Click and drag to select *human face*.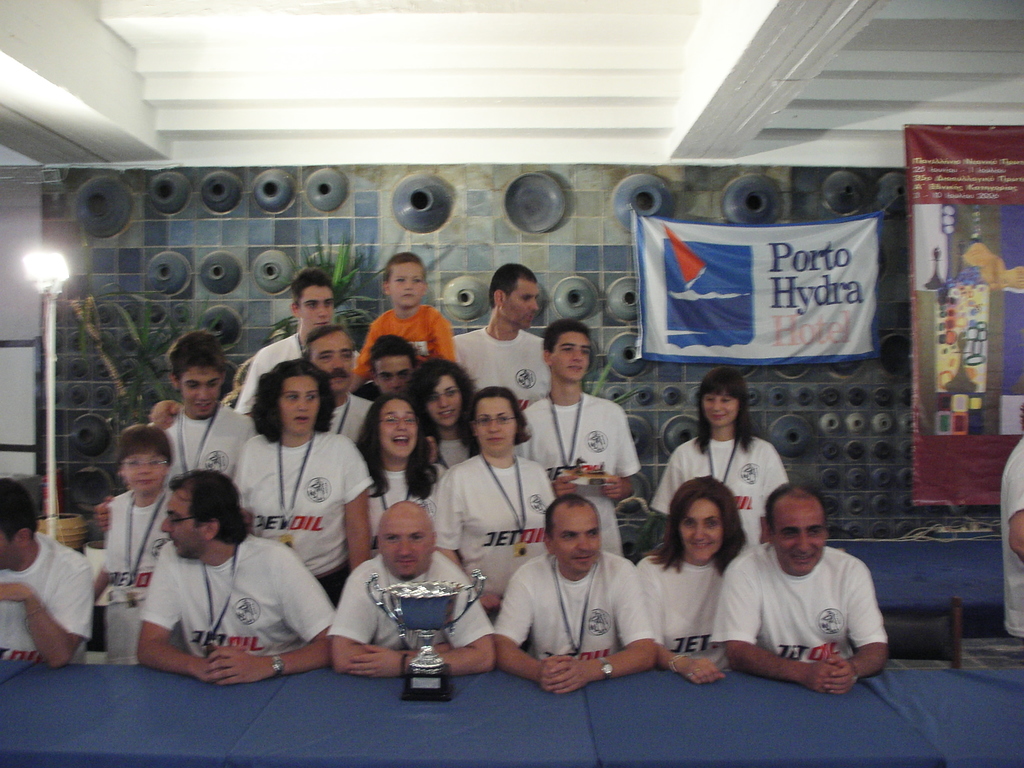
Selection: (557,503,596,580).
